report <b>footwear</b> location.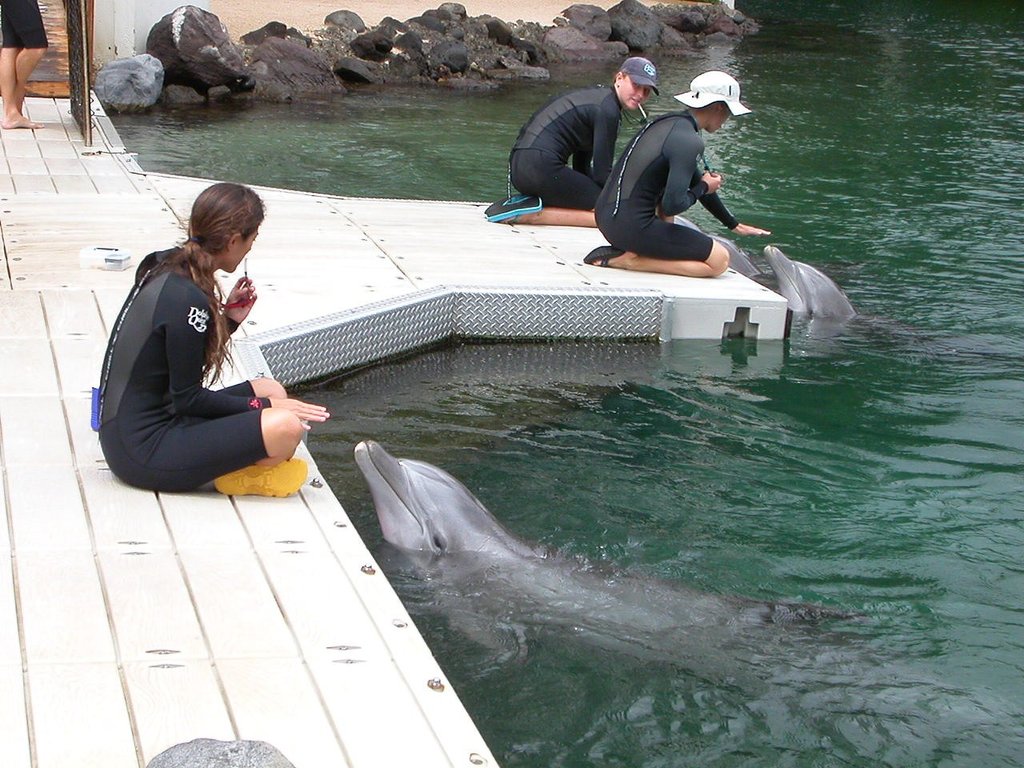
Report: 581 242 626 266.
